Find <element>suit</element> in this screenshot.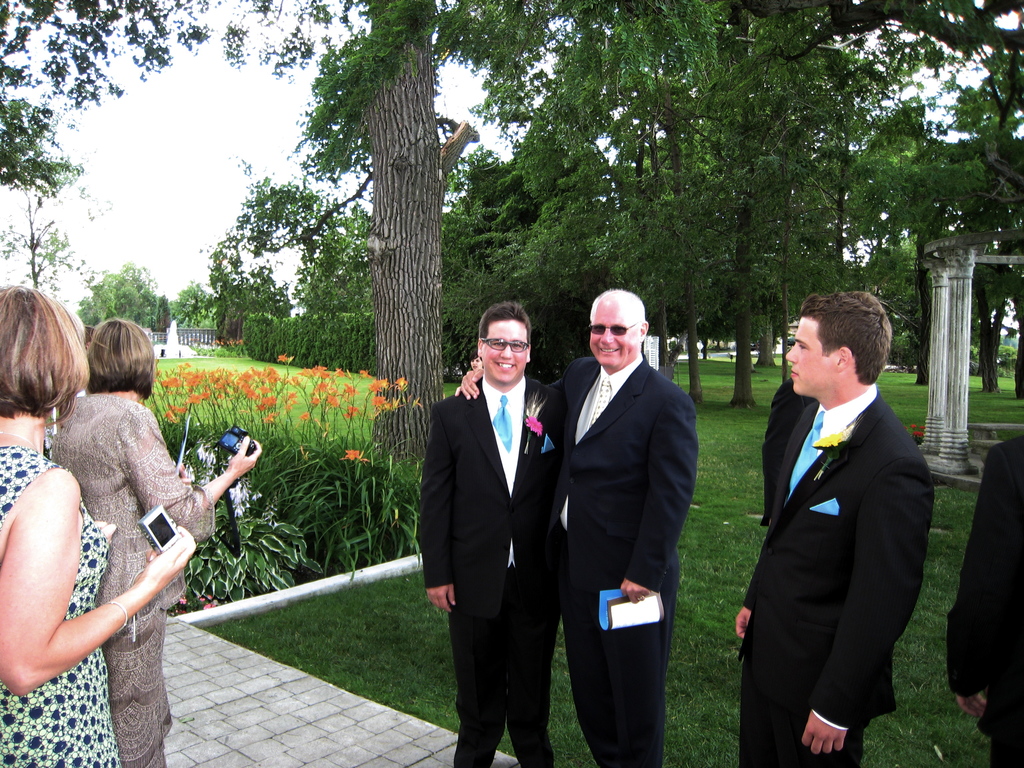
The bounding box for <element>suit</element> is [943,431,1023,767].
